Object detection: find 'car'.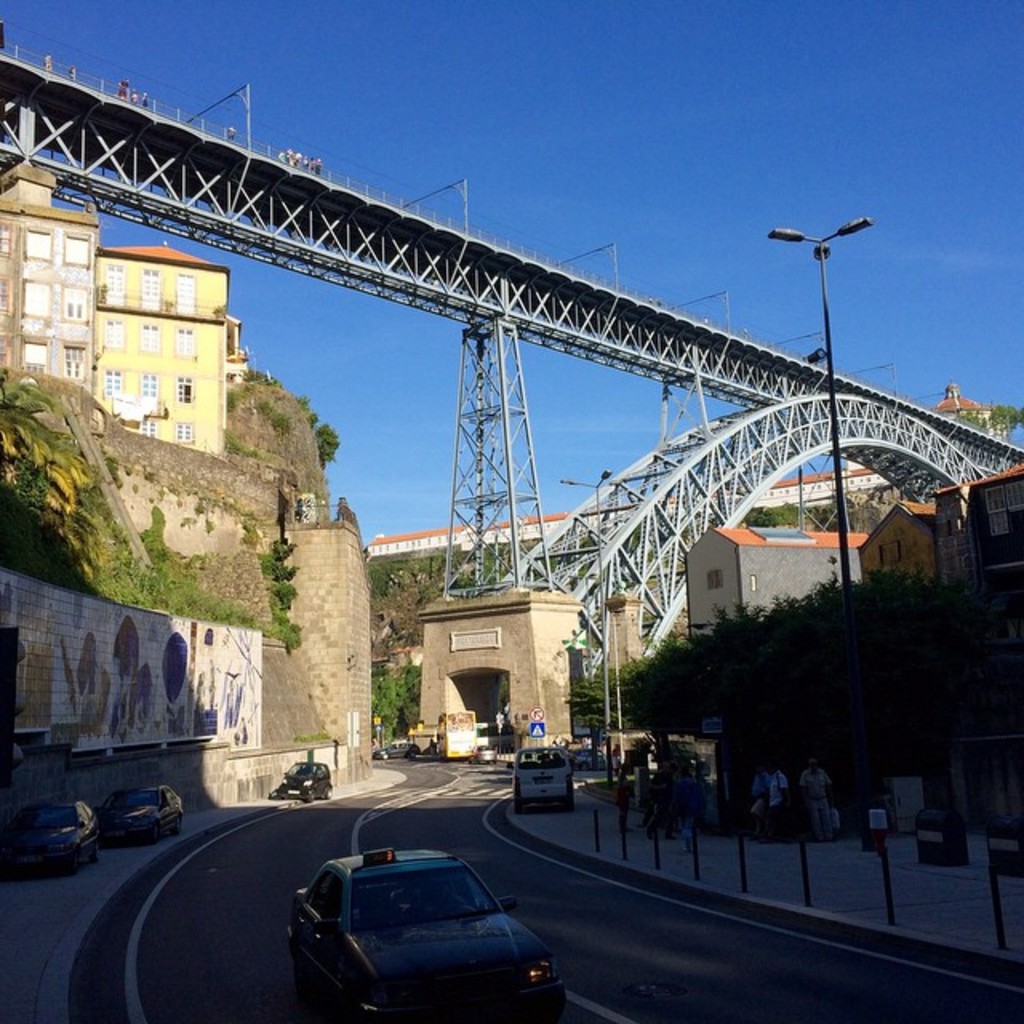
crop(102, 779, 194, 851).
